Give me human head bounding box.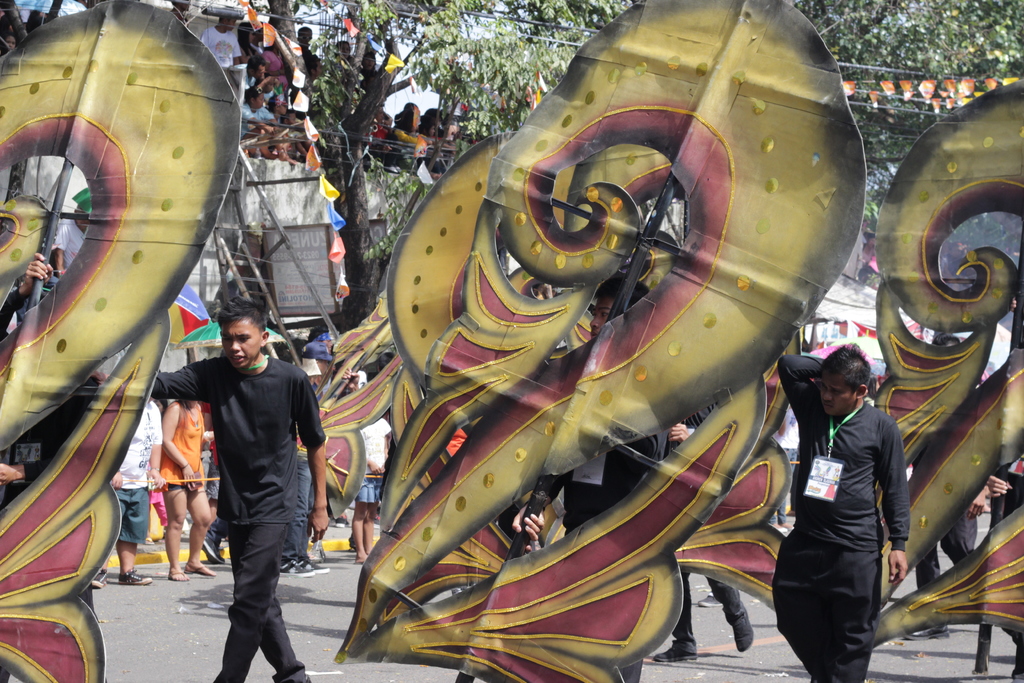
rect(246, 60, 263, 79).
